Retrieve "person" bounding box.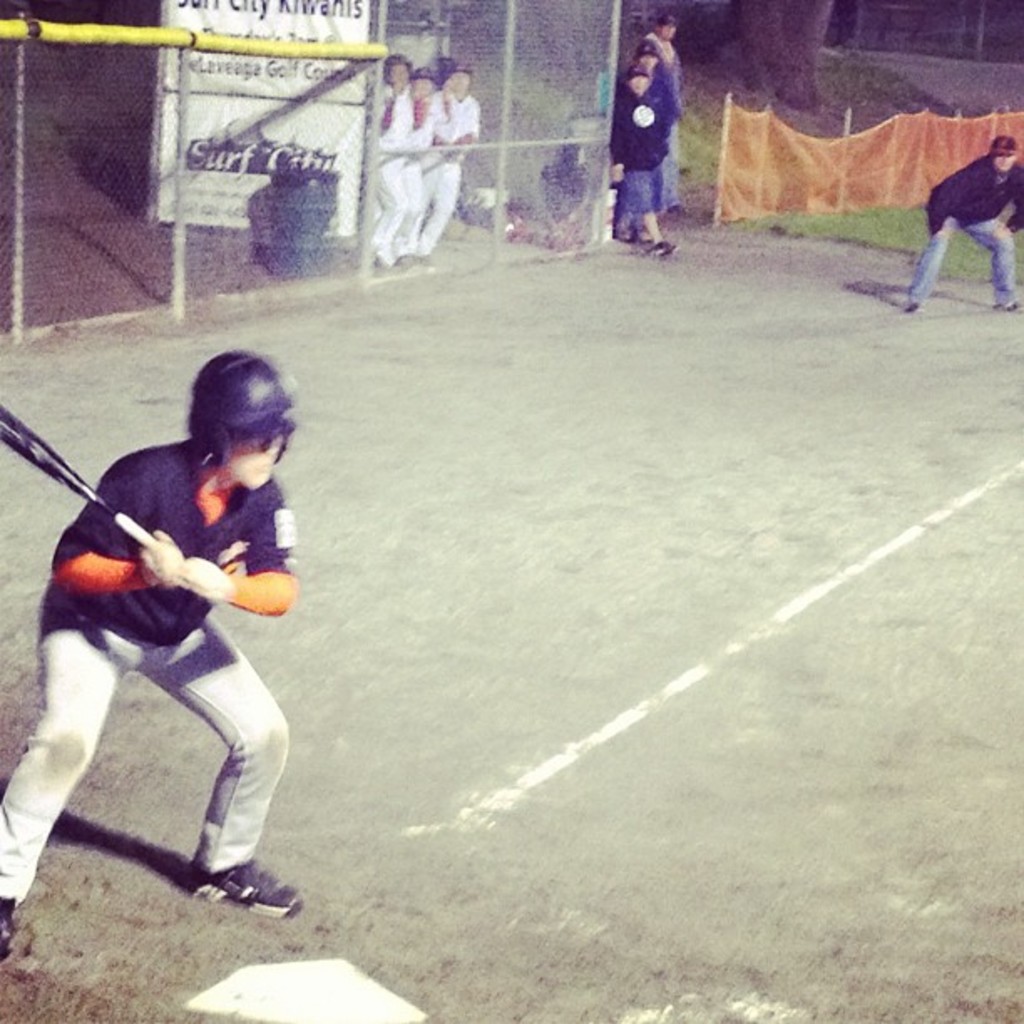
Bounding box: <region>648, 18, 684, 119</region>.
